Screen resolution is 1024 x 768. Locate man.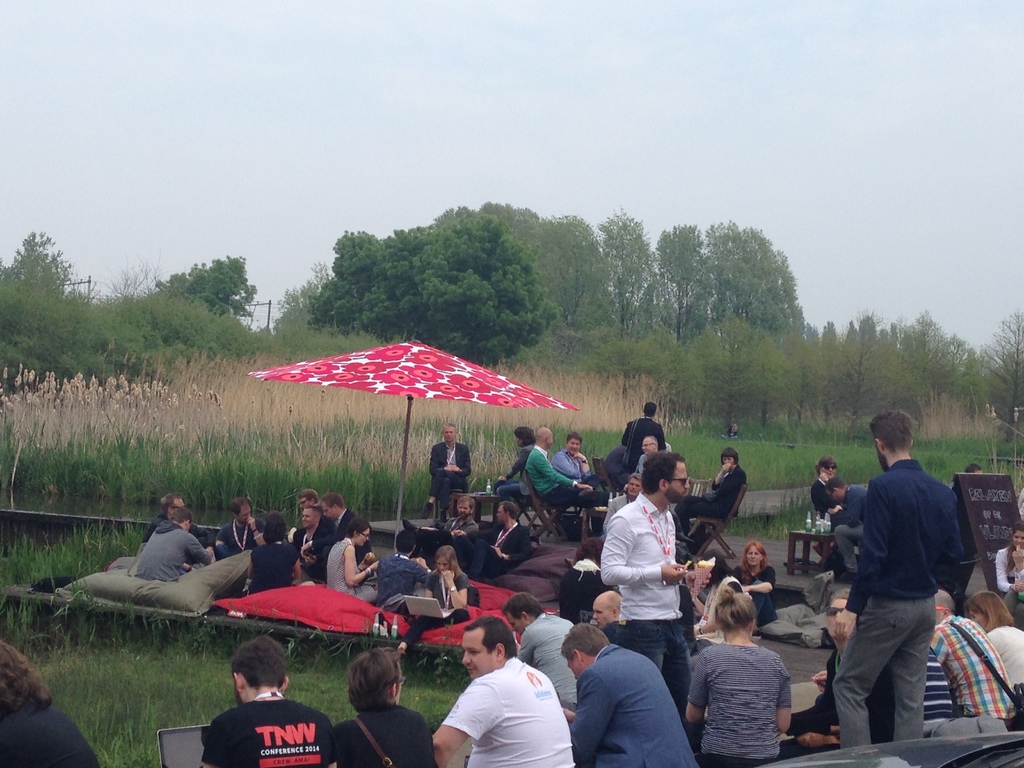
bbox=[376, 531, 432, 611].
